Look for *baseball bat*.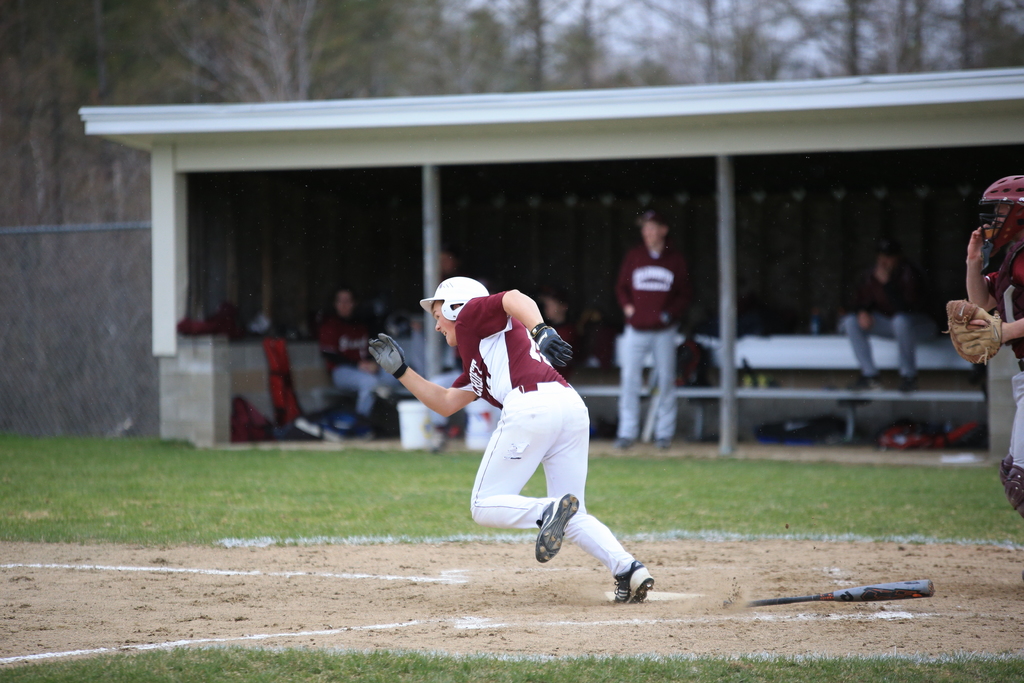
Found: <region>737, 577, 936, 605</region>.
